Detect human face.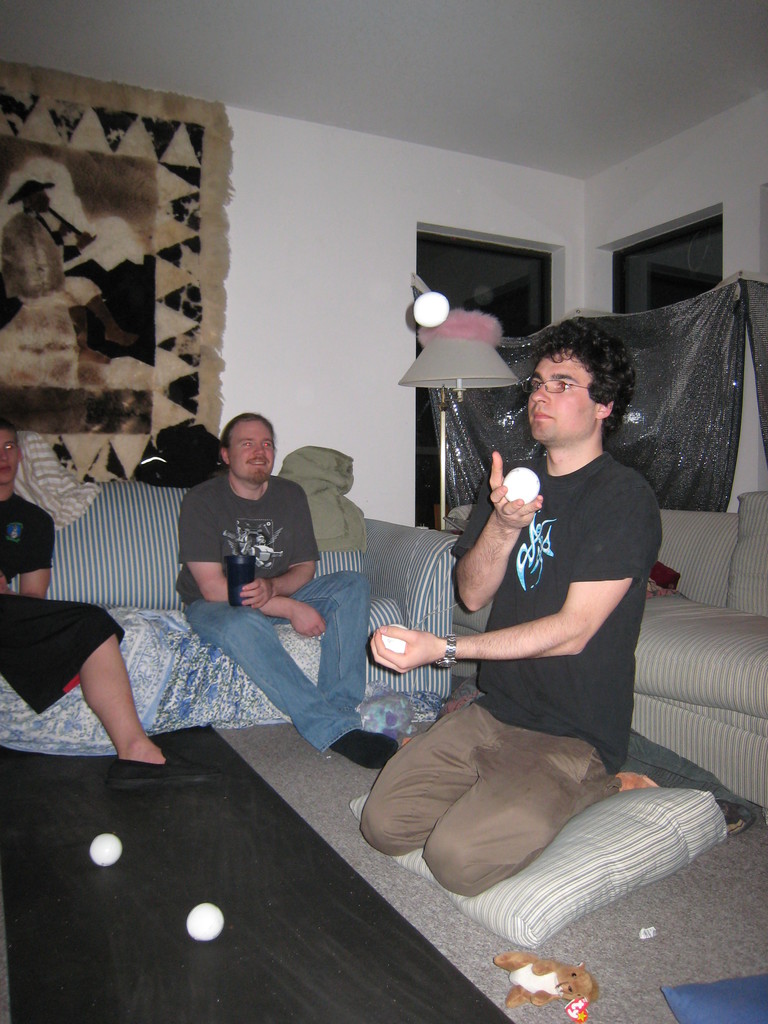
Detected at (0, 435, 14, 486).
